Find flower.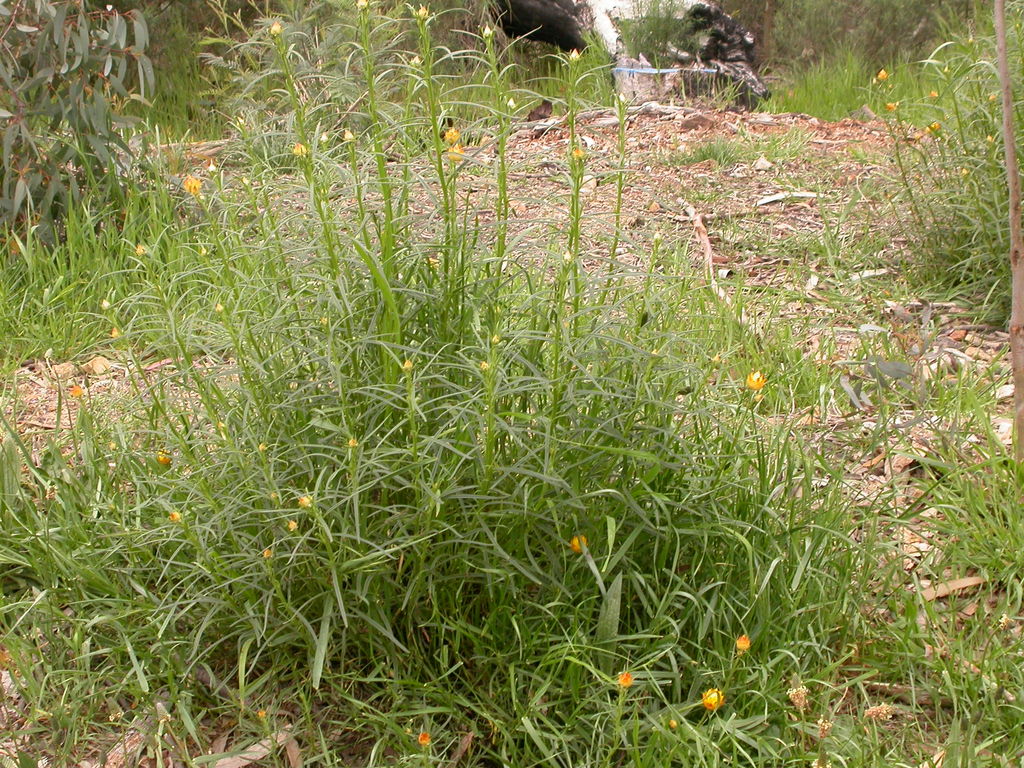
(x1=888, y1=100, x2=897, y2=109).
